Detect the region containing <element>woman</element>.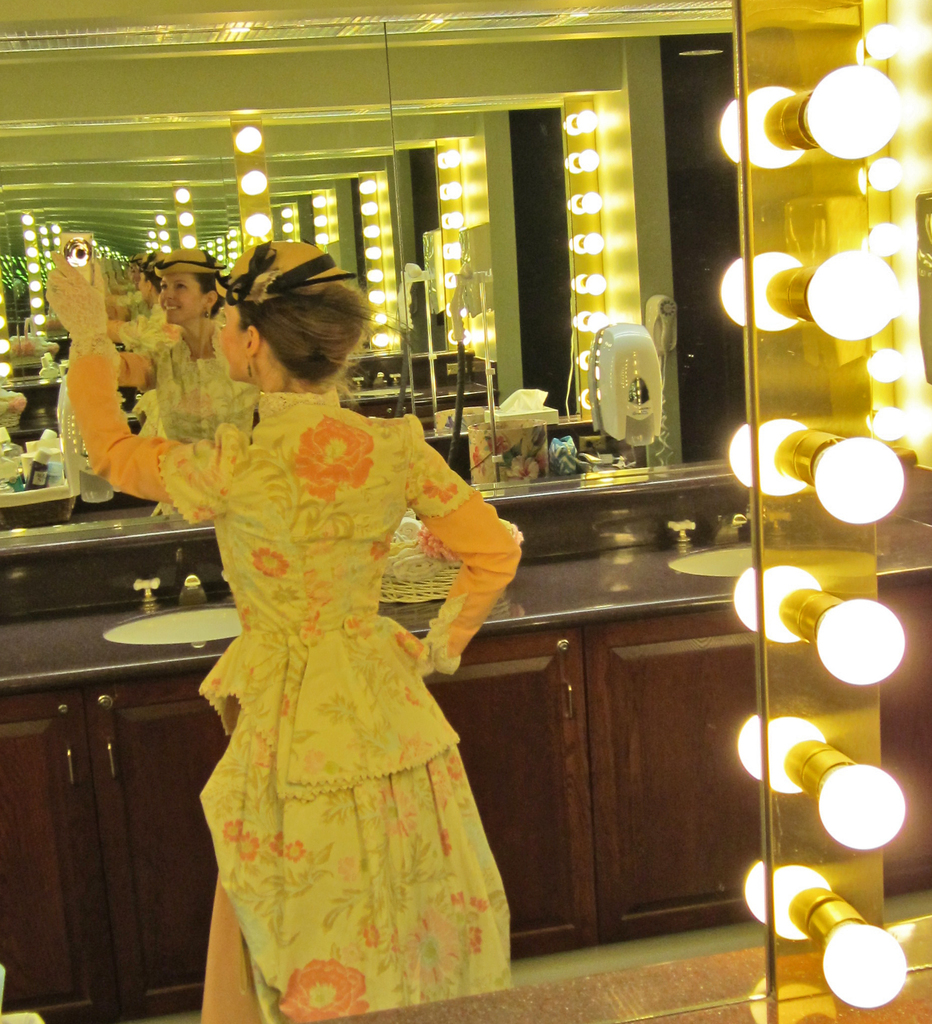
<region>102, 239, 538, 1006</region>.
